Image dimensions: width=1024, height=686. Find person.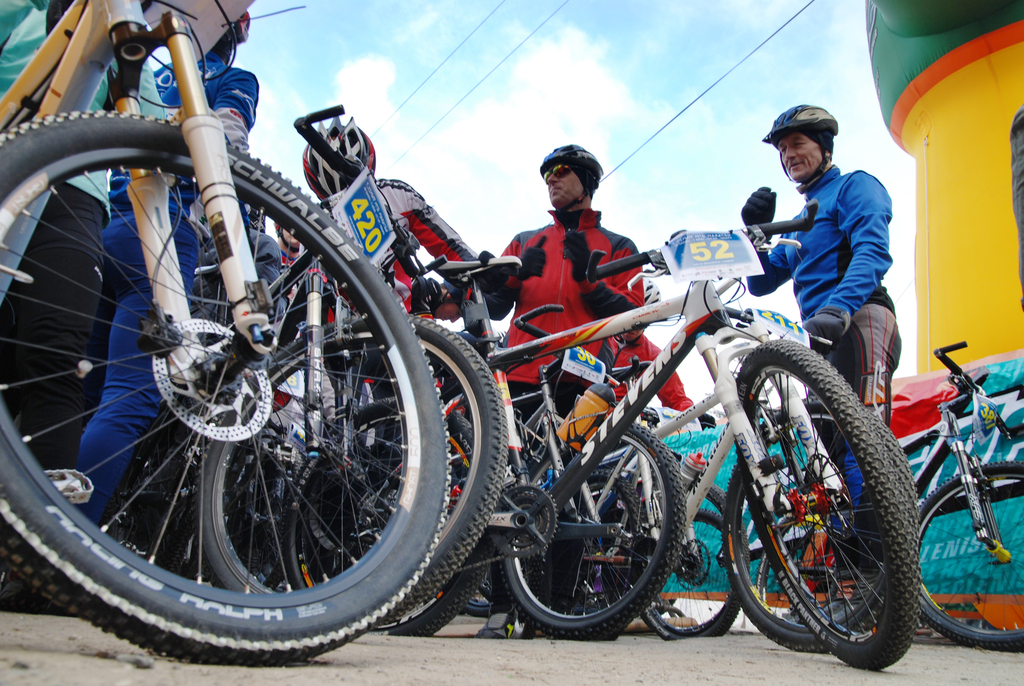
Rect(0, 0, 172, 613).
